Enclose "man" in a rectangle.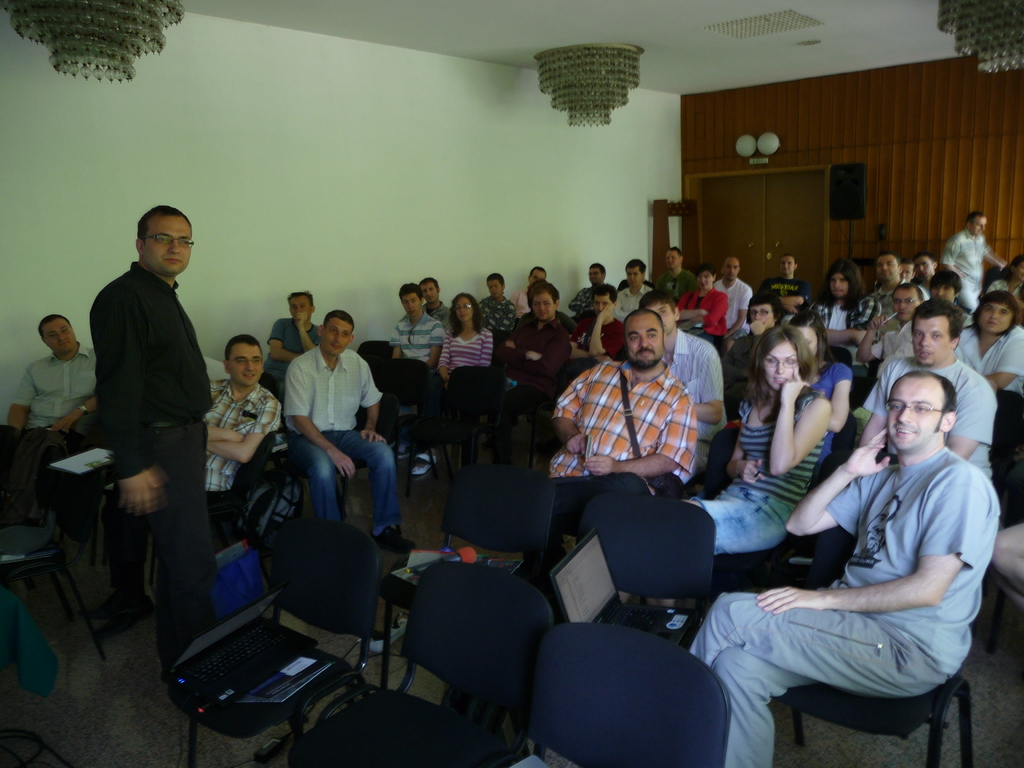
512:268:549:316.
